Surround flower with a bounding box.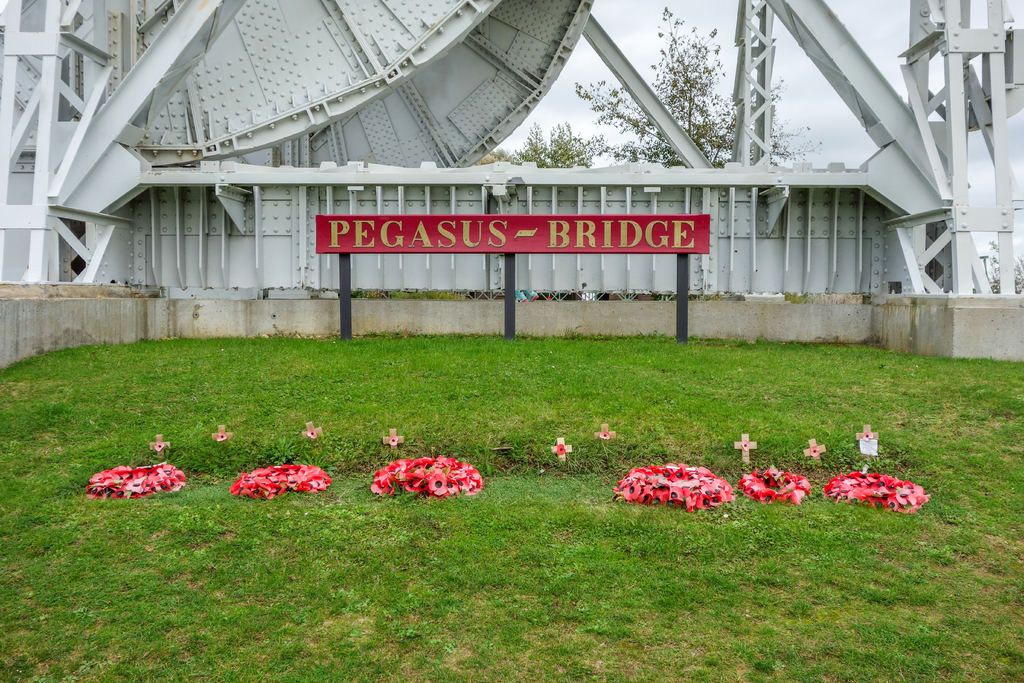
<region>303, 428, 318, 444</region>.
